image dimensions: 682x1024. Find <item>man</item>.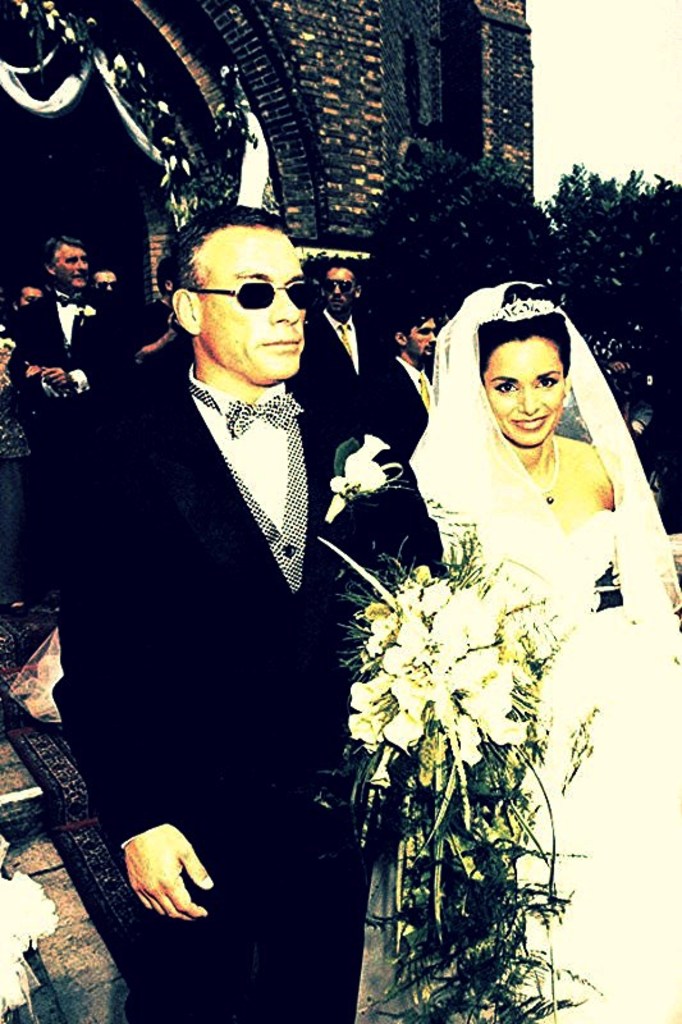
52/210/379/1023.
